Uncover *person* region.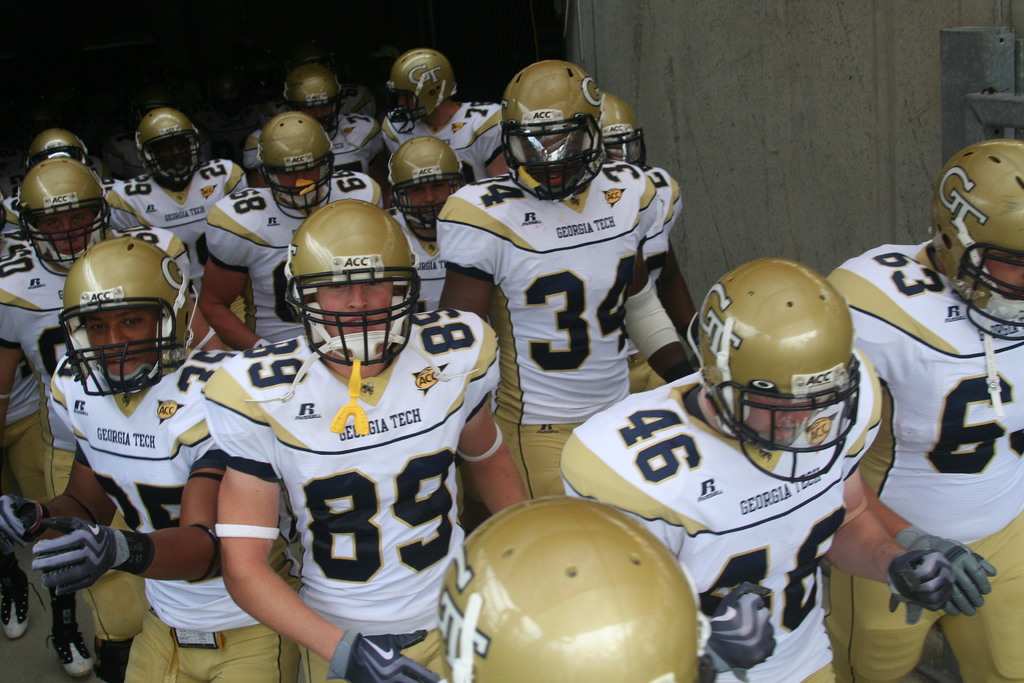
Uncovered: 211, 199, 536, 682.
